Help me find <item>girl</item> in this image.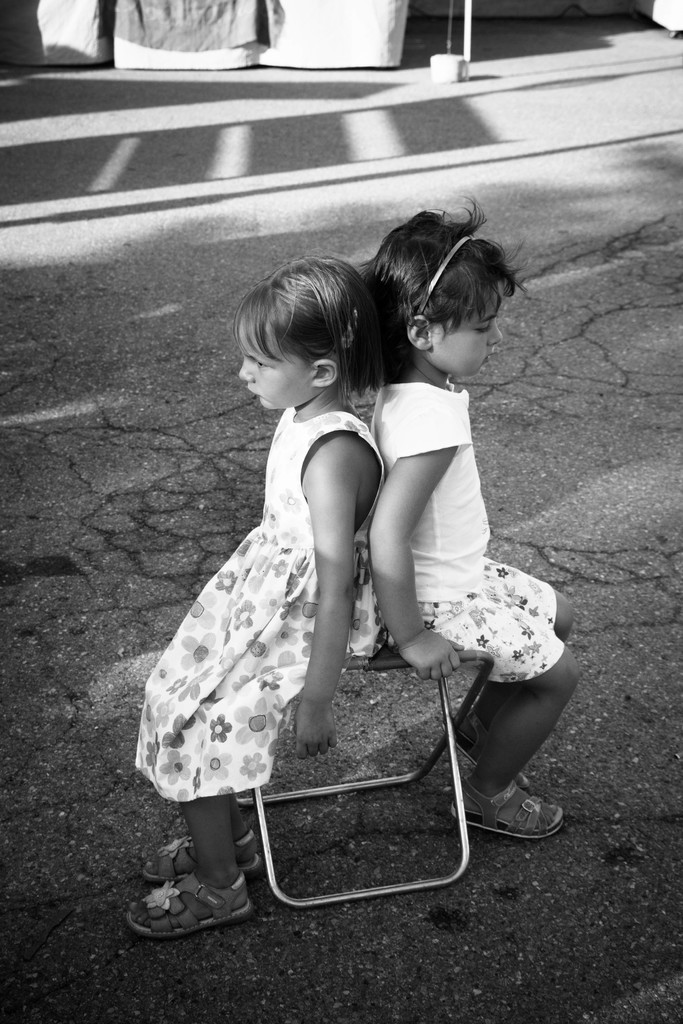
Found it: x1=361 y1=188 x2=581 y2=841.
